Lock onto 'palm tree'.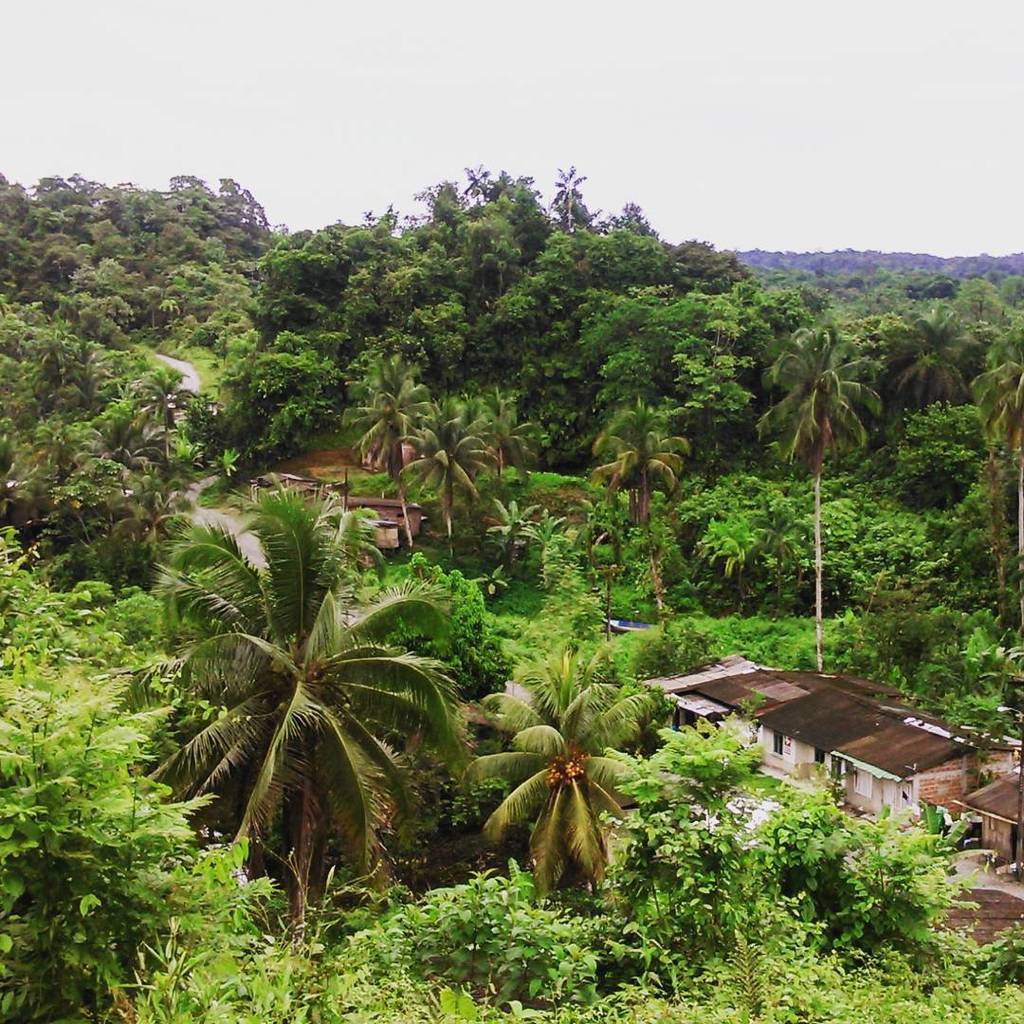
Locked: x1=460, y1=653, x2=664, y2=892.
